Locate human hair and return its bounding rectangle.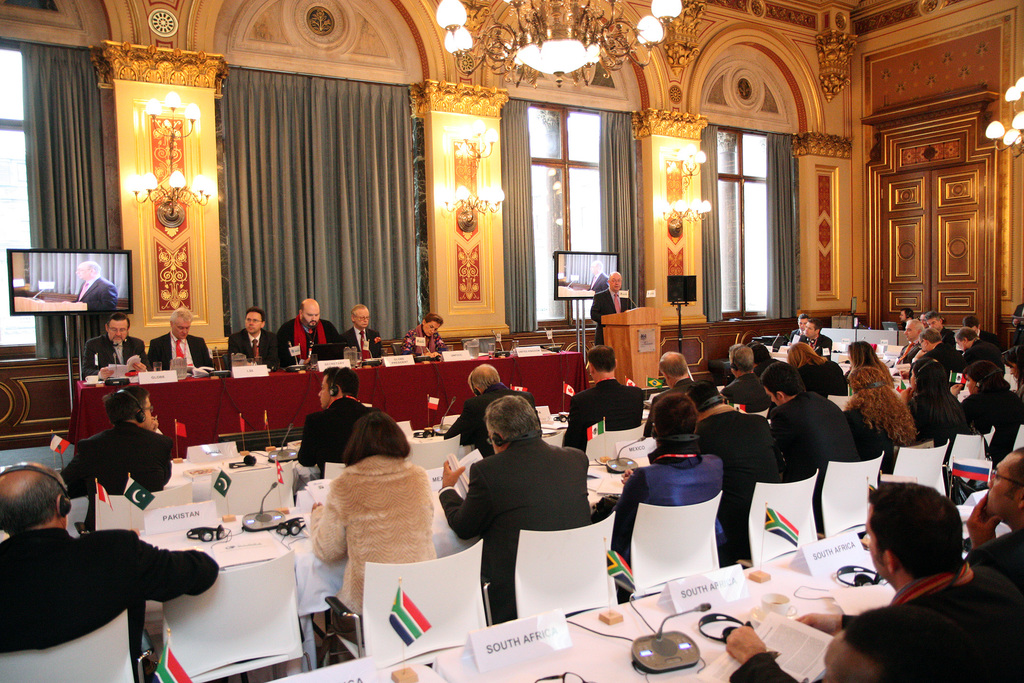
select_region(751, 344, 774, 366).
